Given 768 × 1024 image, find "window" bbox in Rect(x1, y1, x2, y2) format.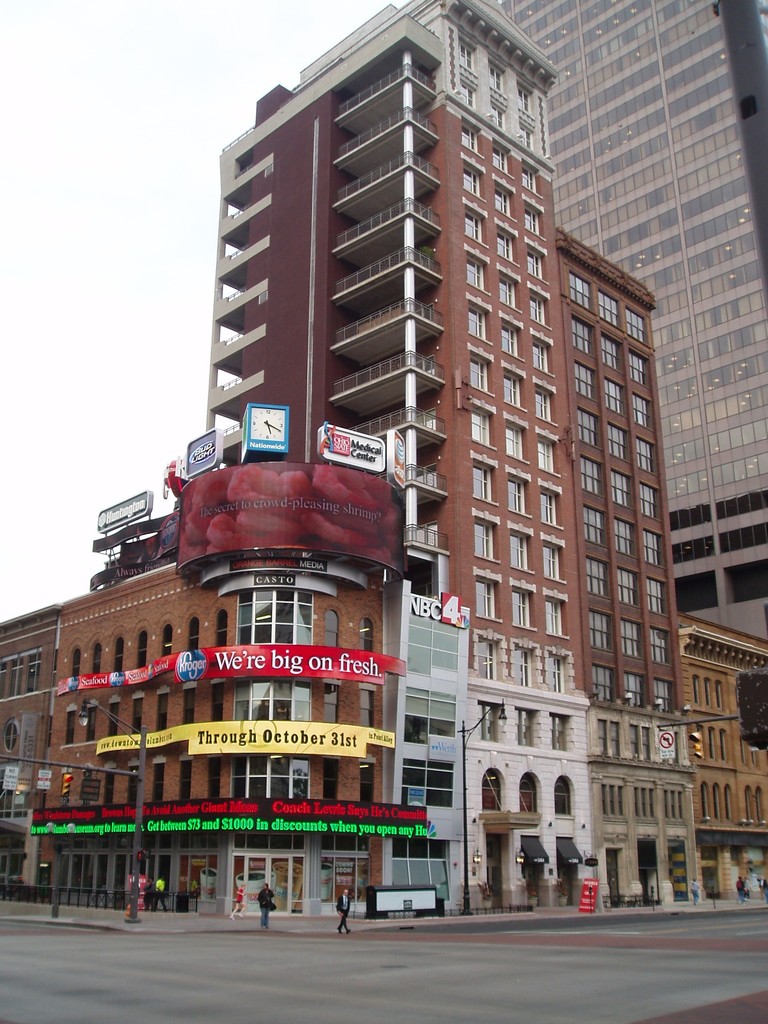
Rect(525, 246, 545, 281).
